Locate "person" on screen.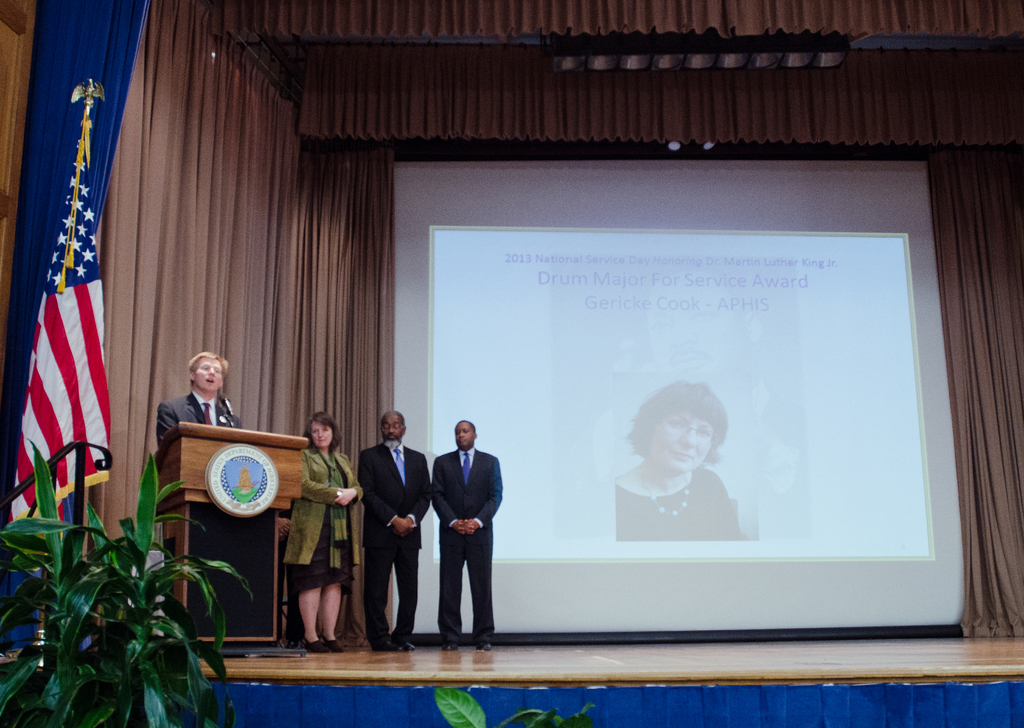
On screen at left=356, top=416, right=436, bottom=646.
